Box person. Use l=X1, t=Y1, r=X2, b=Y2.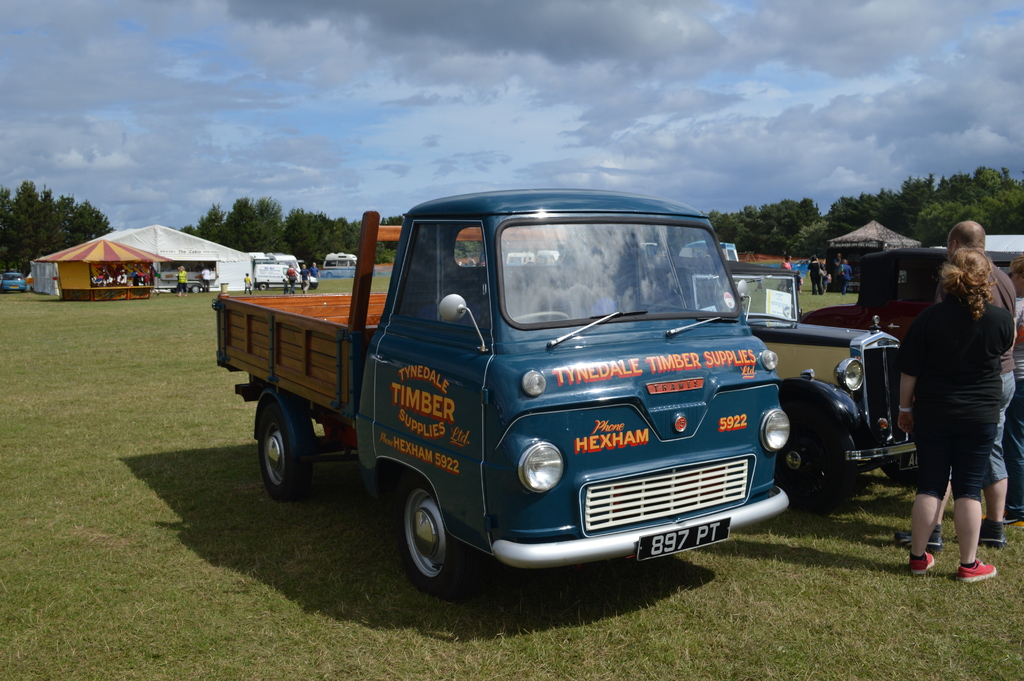
l=308, t=258, r=324, b=284.
